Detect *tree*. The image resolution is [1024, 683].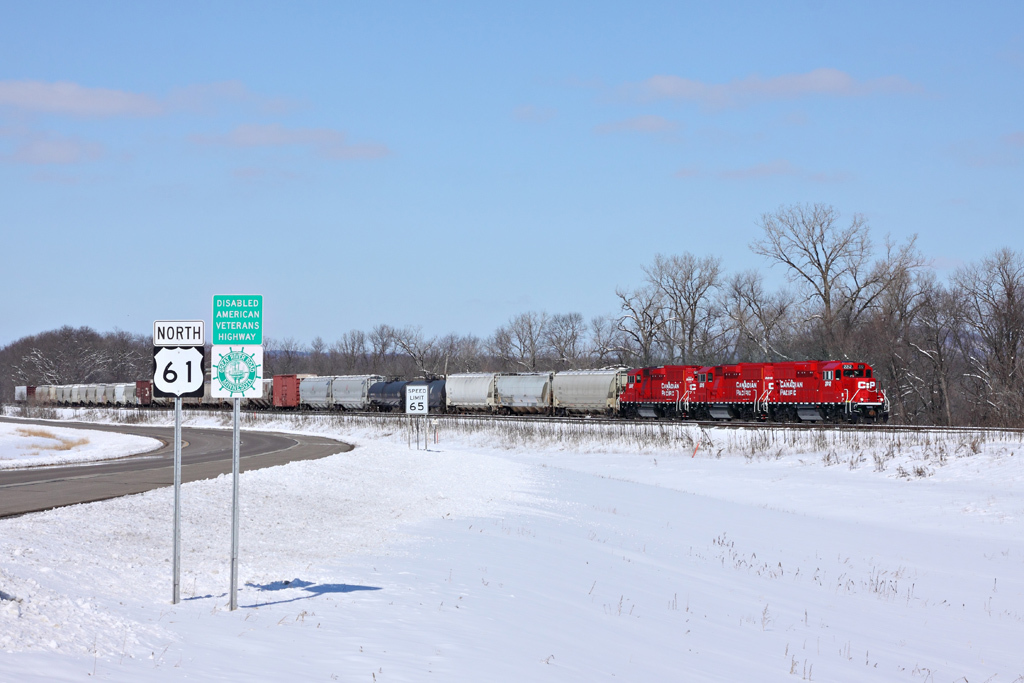
crop(283, 338, 302, 372).
